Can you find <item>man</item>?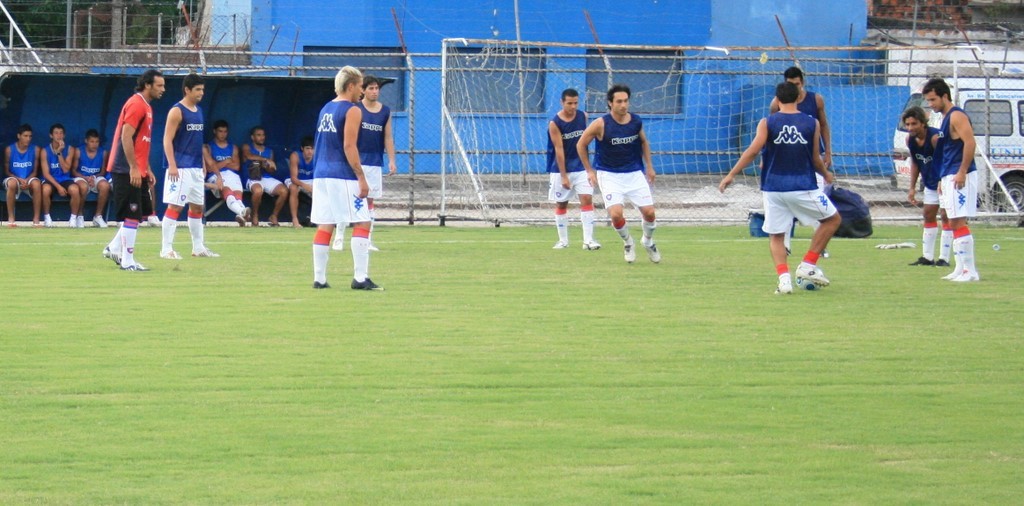
Yes, bounding box: l=575, t=87, r=655, b=265.
